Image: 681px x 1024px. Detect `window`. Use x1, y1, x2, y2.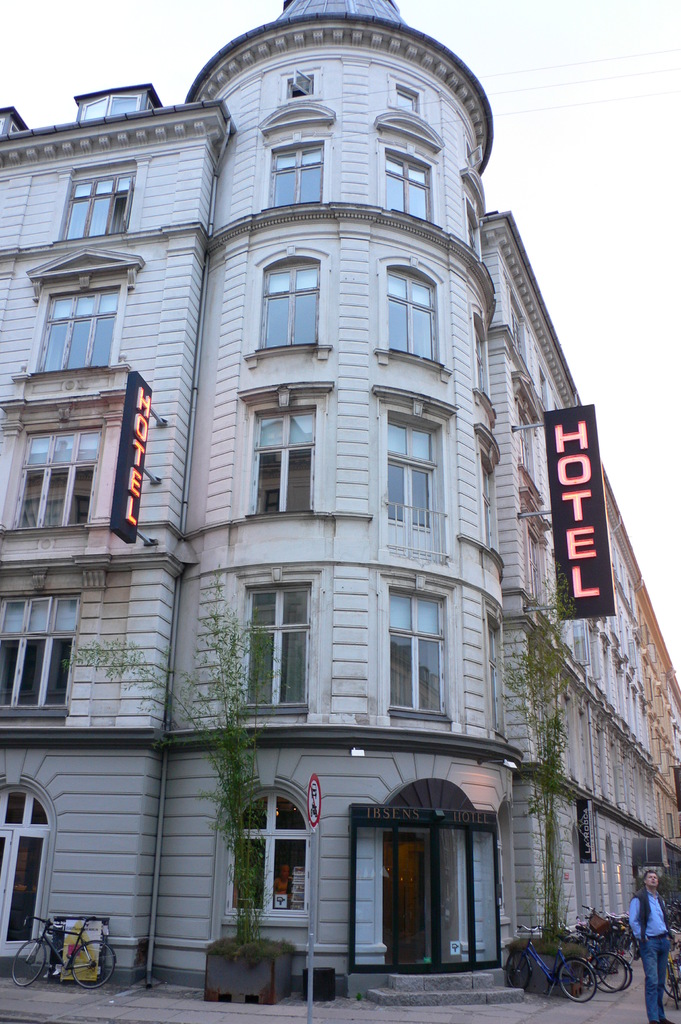
376, 149, 435, 232.
